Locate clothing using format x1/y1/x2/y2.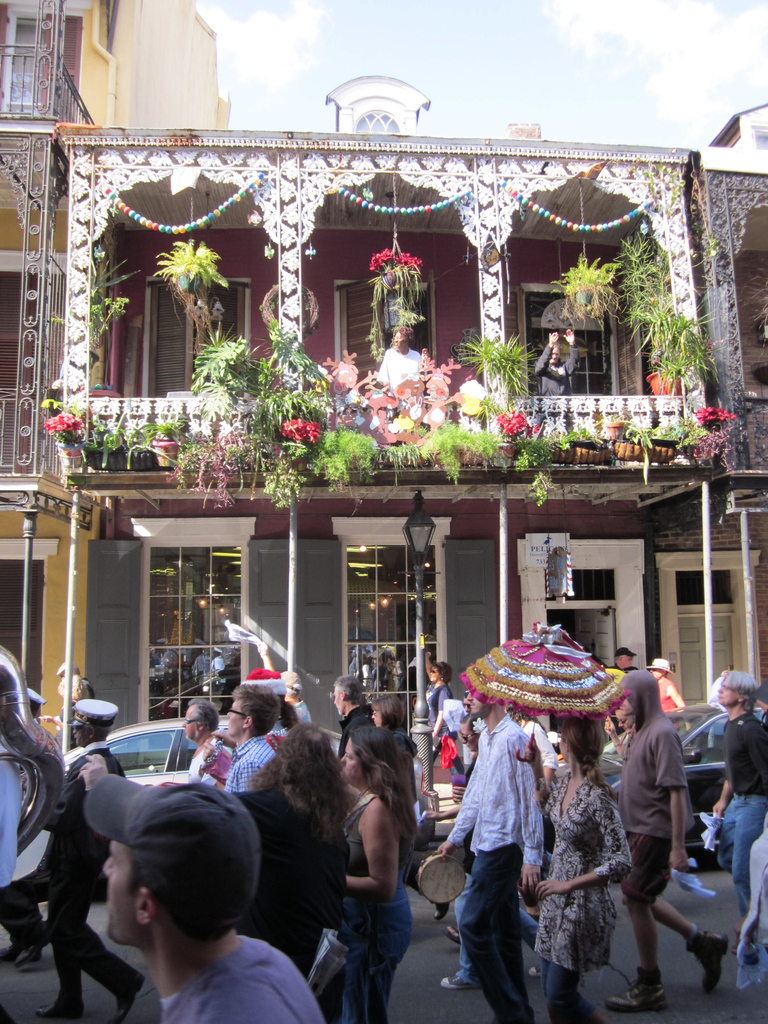
253/772/346/959.
